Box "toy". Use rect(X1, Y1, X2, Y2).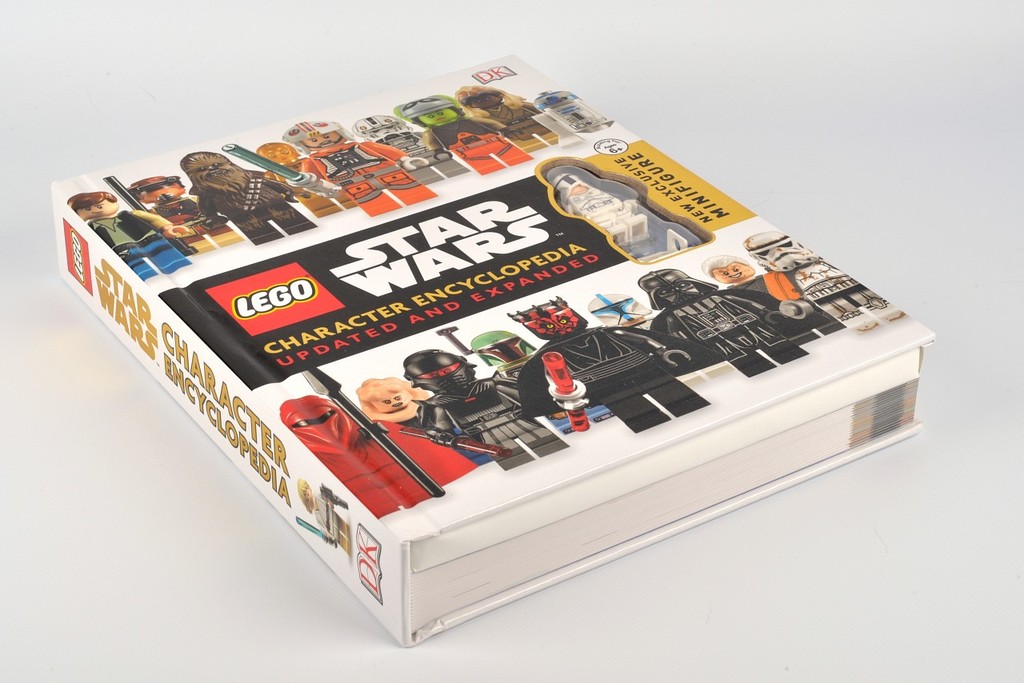
rect(398, 421, 514, 461).
